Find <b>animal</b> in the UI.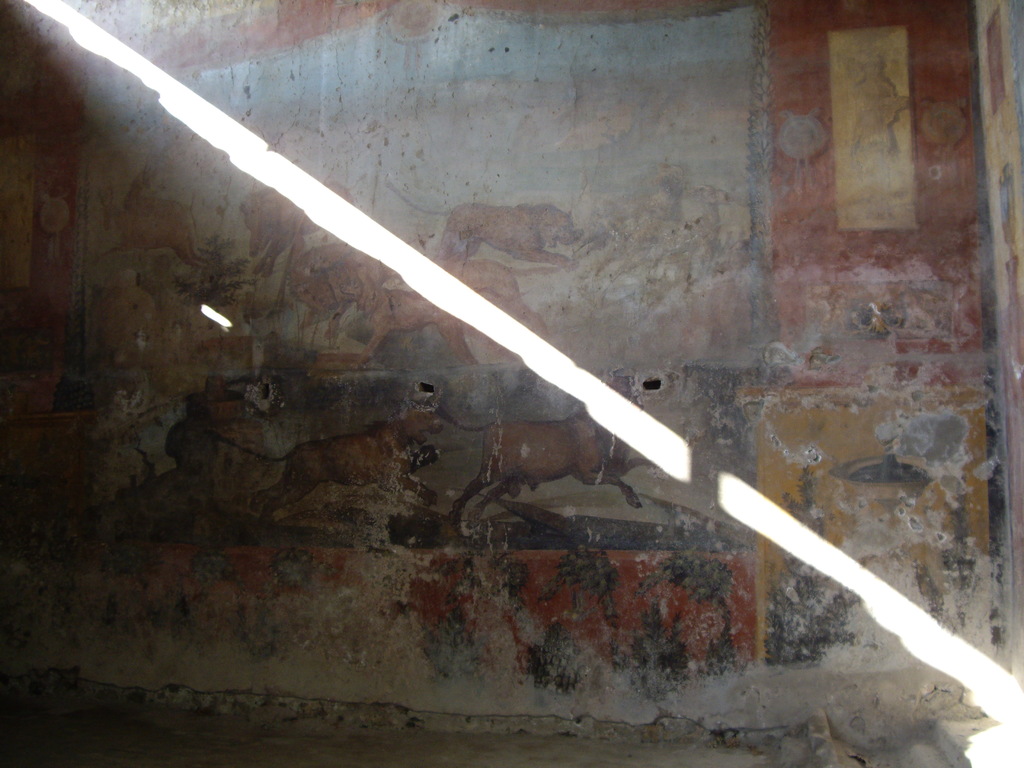
UI element at 417,372,668,554.
